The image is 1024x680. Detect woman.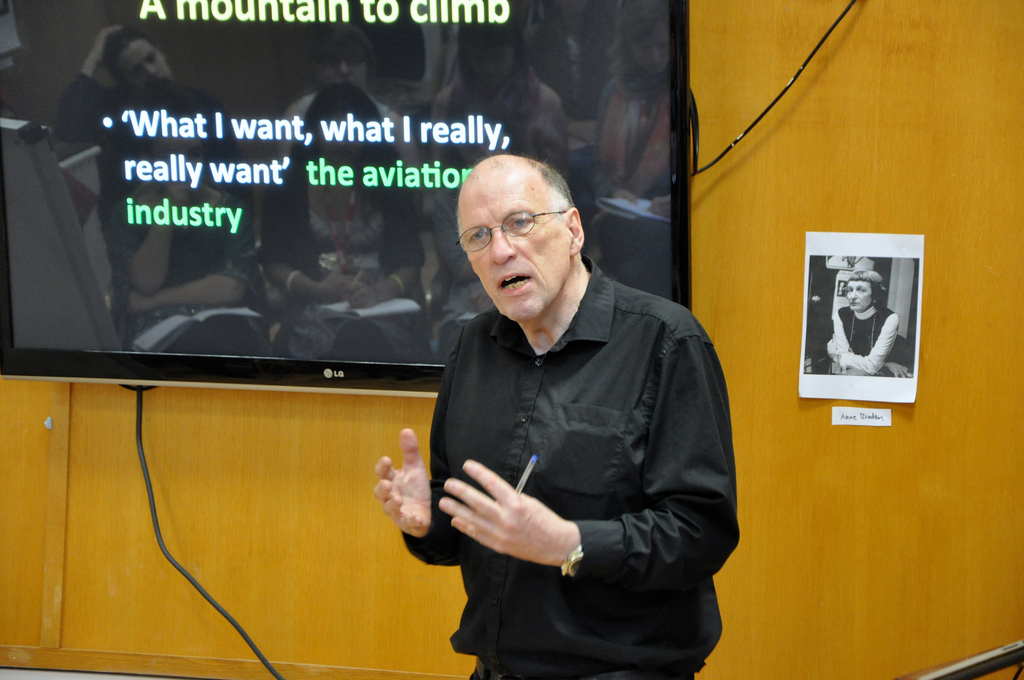
Detection: <box>585,0,670,303</box>.
